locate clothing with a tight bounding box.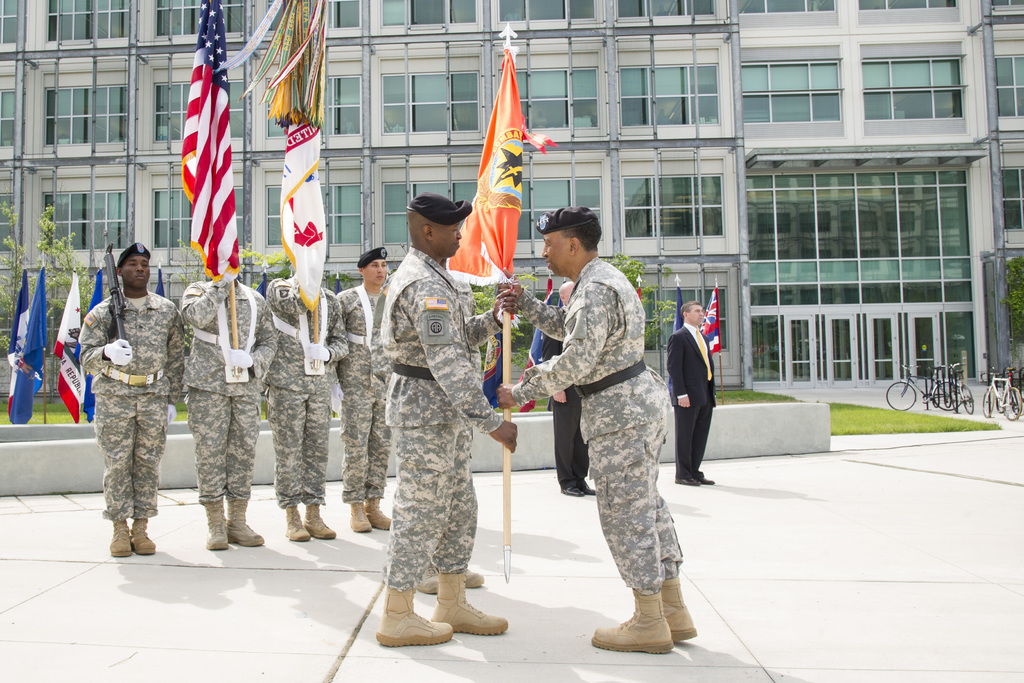
locate(79, 297, 187, 520).
